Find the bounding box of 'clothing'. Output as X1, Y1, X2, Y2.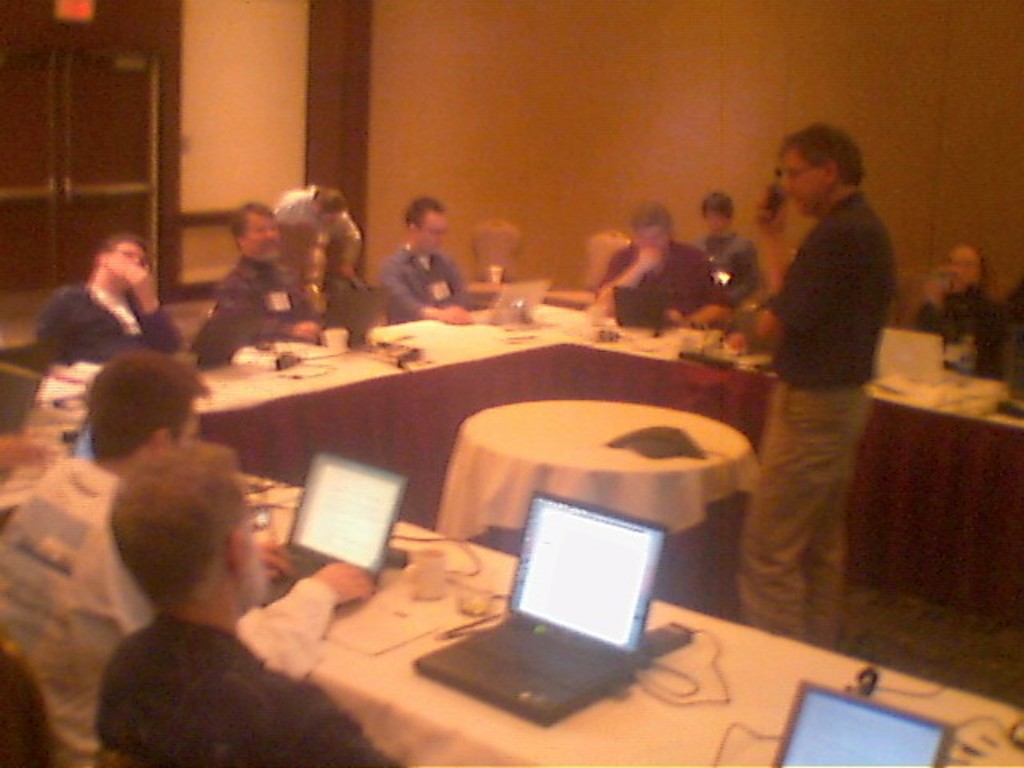
35, 280, 179, 358.
